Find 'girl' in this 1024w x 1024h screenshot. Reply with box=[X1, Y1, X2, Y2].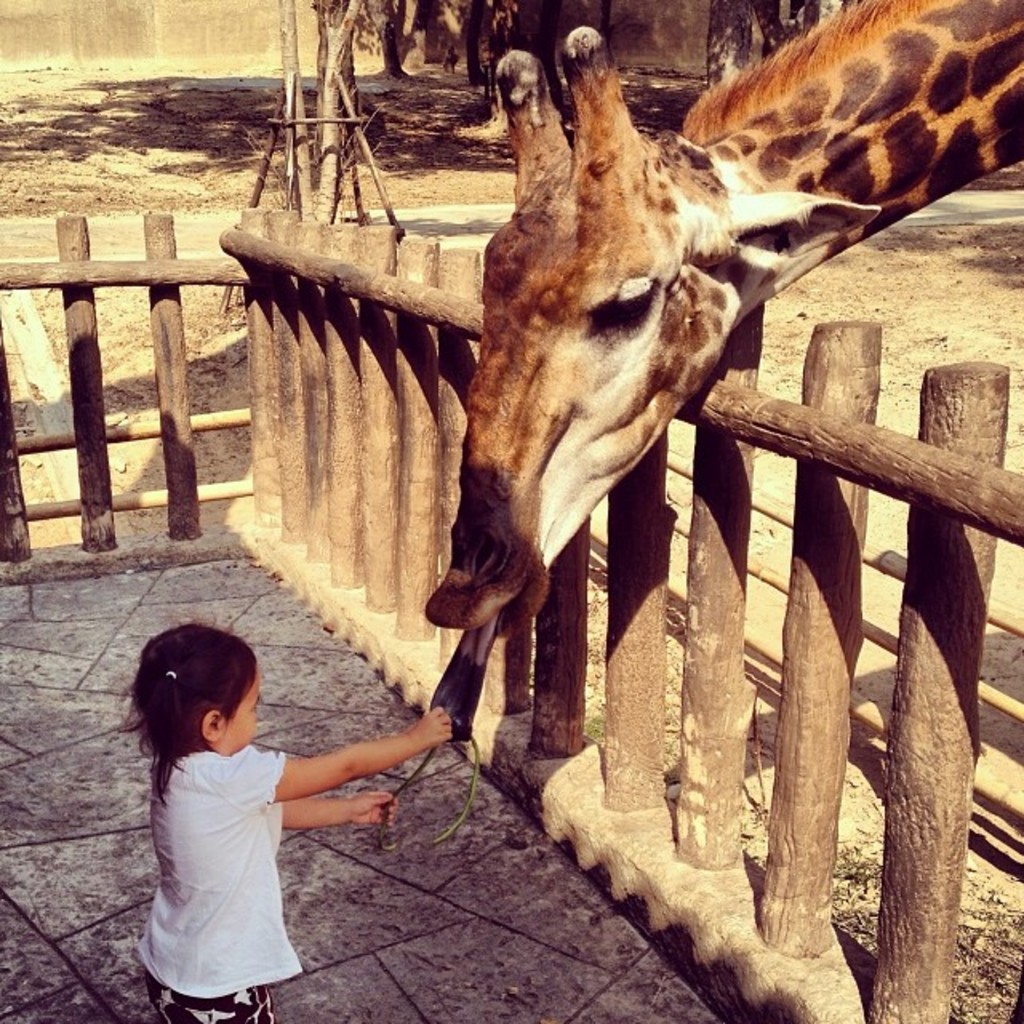
box=[122, 624, 451, 1022].
